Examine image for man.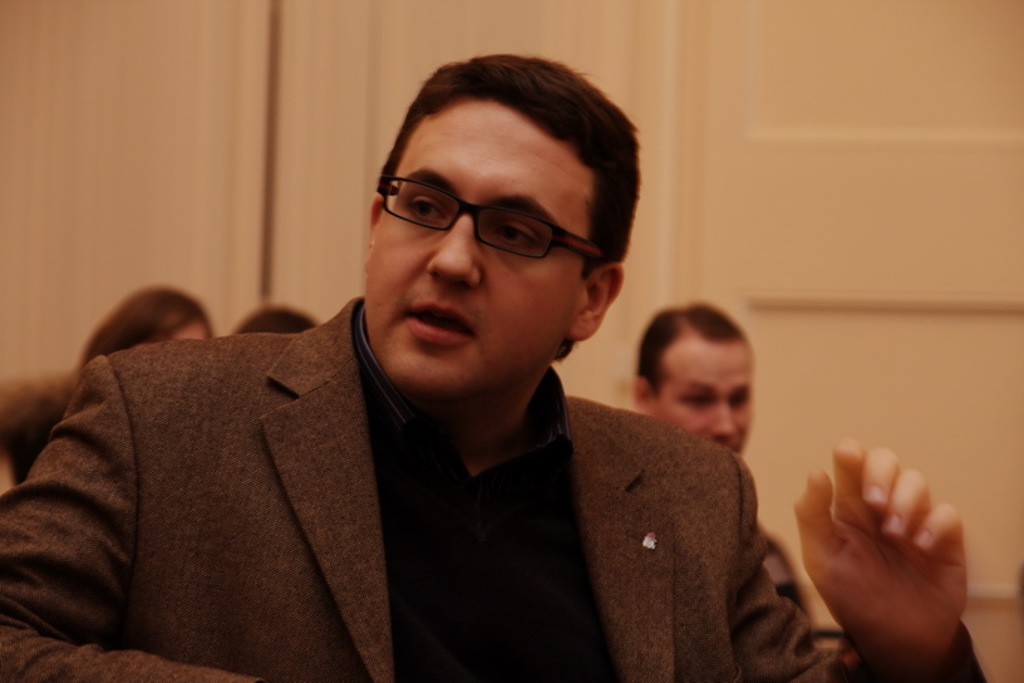
Examination result: bbox=(634, 299, 753, 454).
